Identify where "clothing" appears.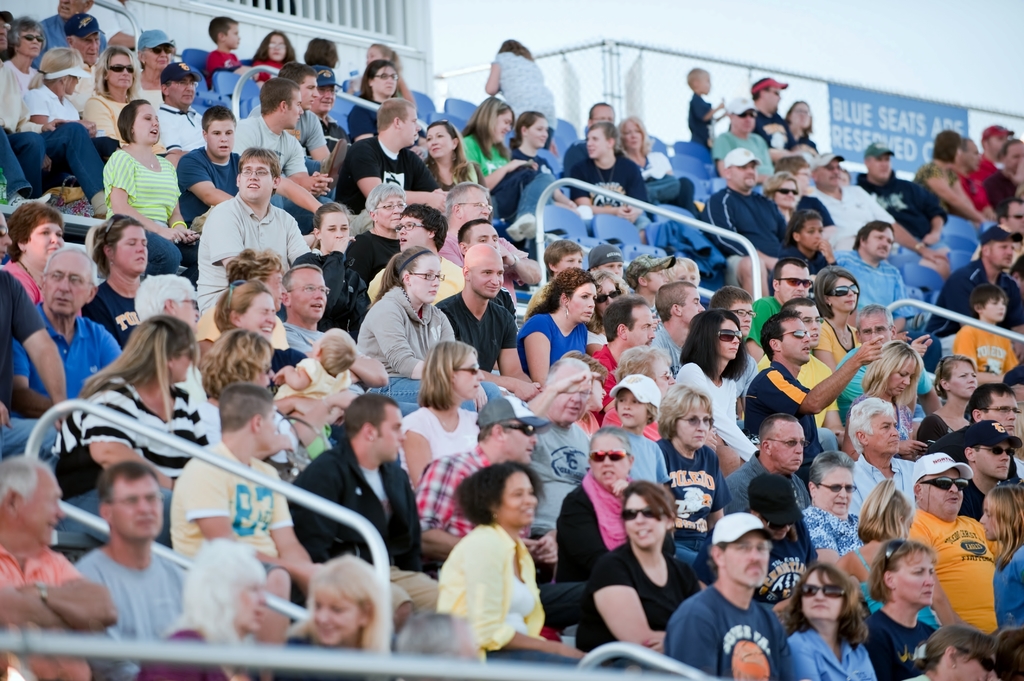
Appears at detection(477, 641, 579, 669).
